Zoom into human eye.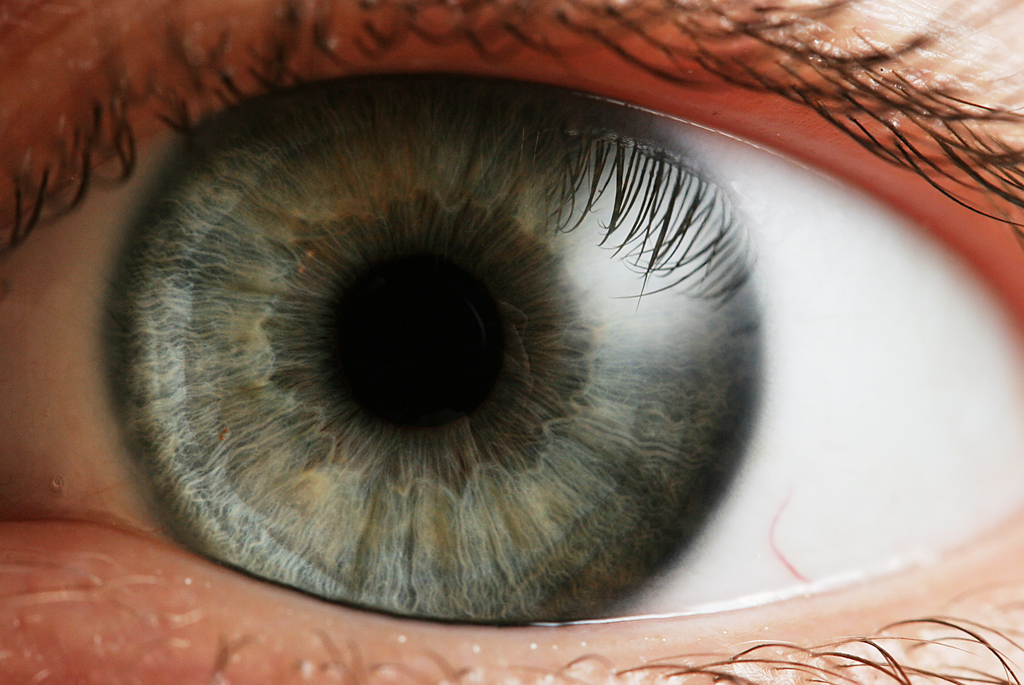
Zoom target: x1=0 y1=0 x2=1023 y2=684.
